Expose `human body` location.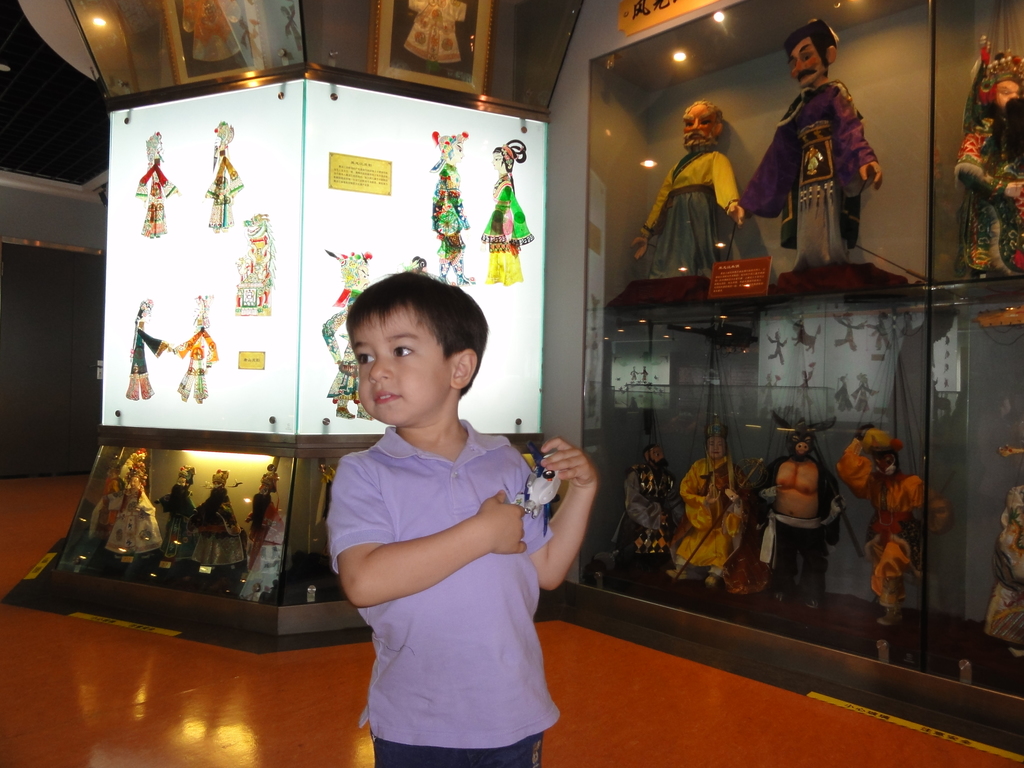
Exposed at {"x1": 173, "y1": 321, "x2": 219, "y2": 403}.
